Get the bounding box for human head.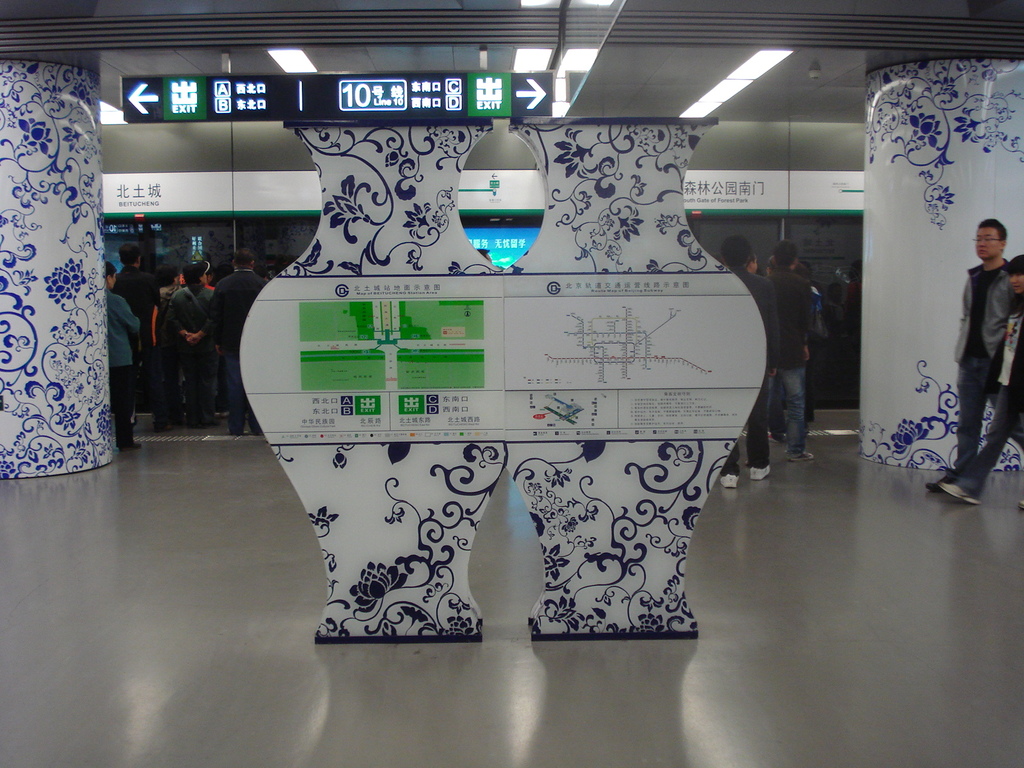
[253, 259, 275, 281].
